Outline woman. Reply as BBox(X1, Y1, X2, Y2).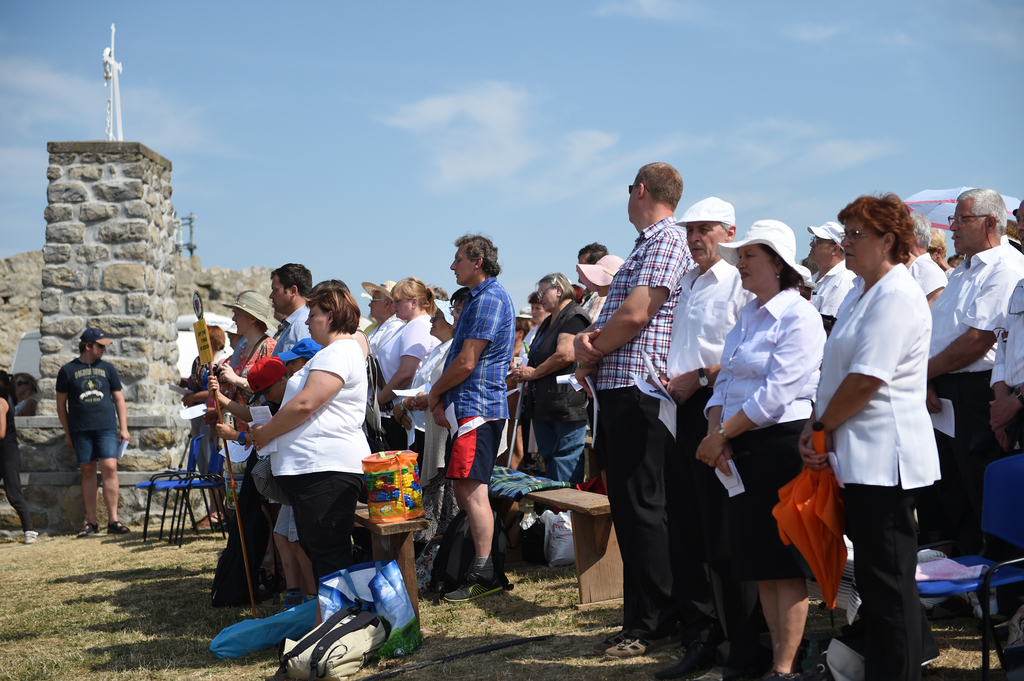
BBox(170, 321, 237, 530).
